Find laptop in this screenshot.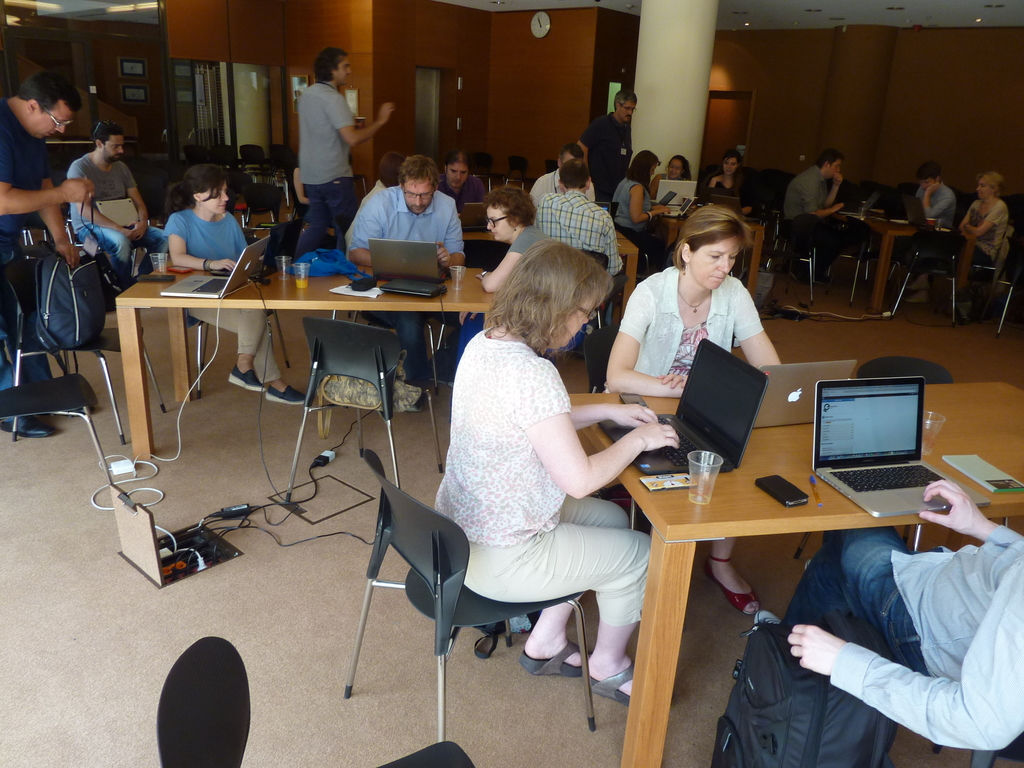
The bounding box for laptop is bbox=(209, 216, 306, 276).
